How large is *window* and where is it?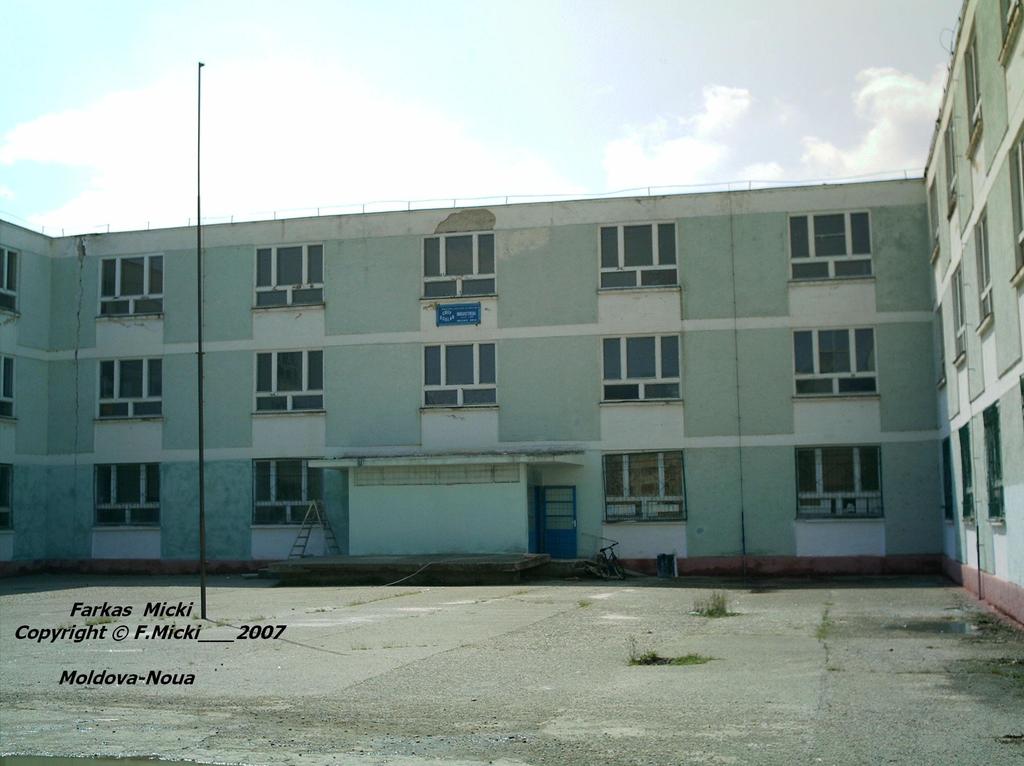
Bounding box: {"x1": 86, "y1": 460, "x2": 167, "y2": 527}.
